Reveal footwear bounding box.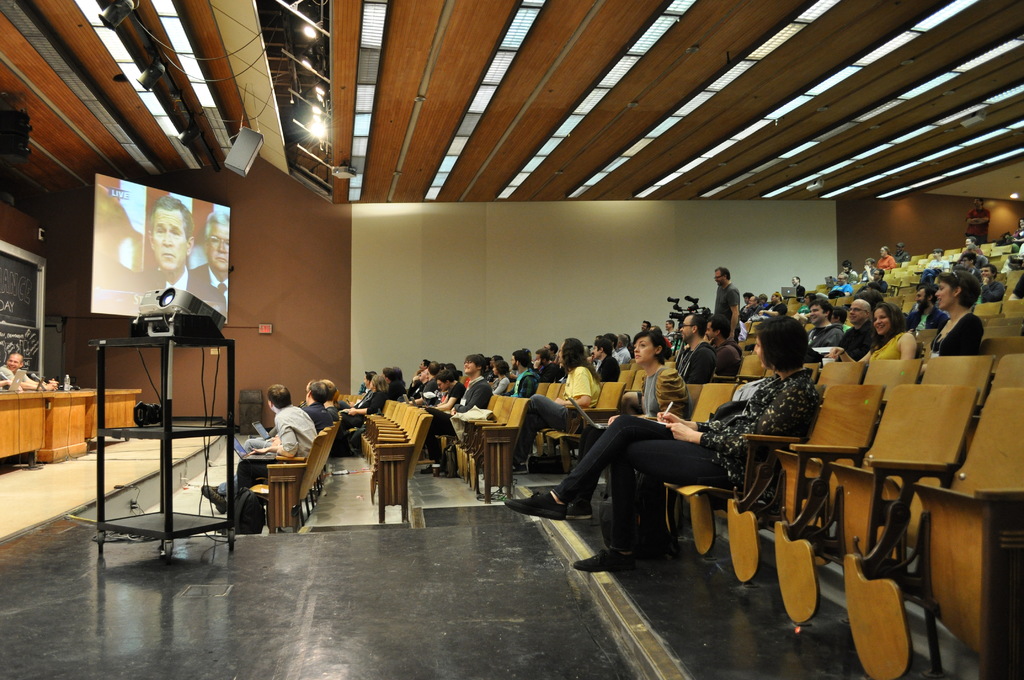
Revealed: left=507, top=492, right=568, bottom=529.
